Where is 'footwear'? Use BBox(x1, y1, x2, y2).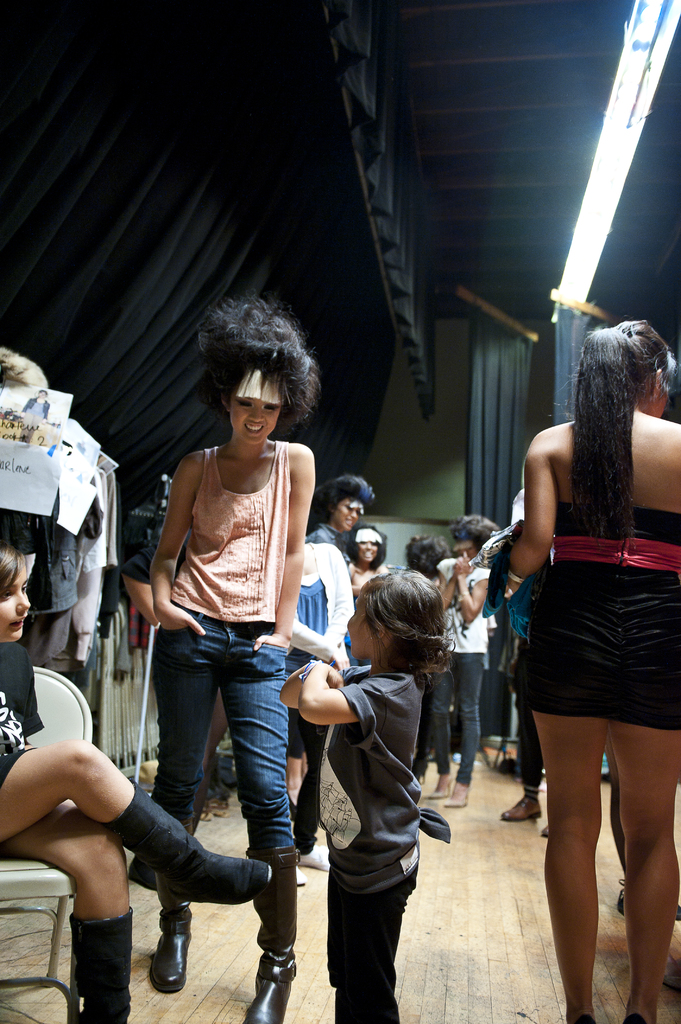
BBox(501, 796, 541, 822).
